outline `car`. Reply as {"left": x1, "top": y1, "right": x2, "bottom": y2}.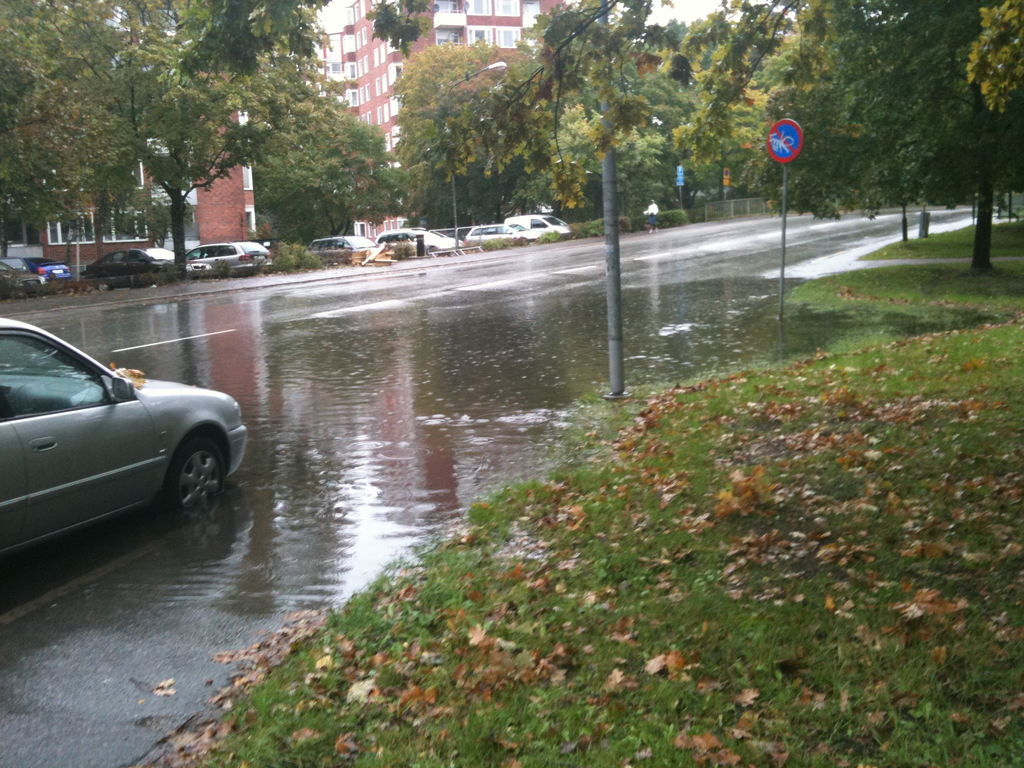
{"left": 180, "top": 237, "right": 277, "bottom": 269}.
